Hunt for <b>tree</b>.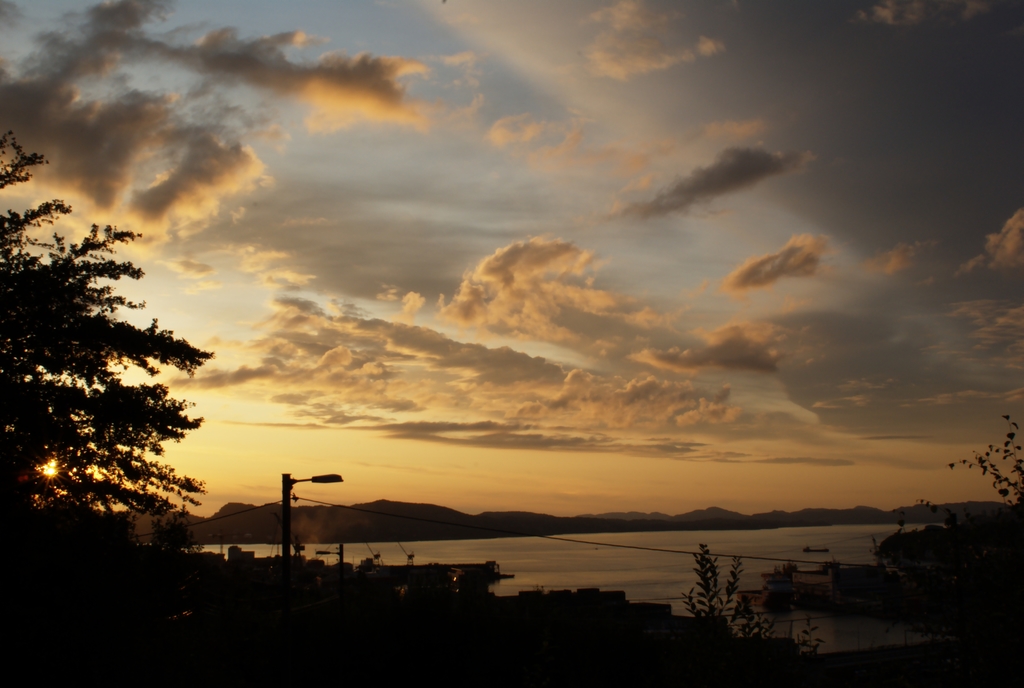
Hunted down at left=676, top=533, right=811, bottom=683.
